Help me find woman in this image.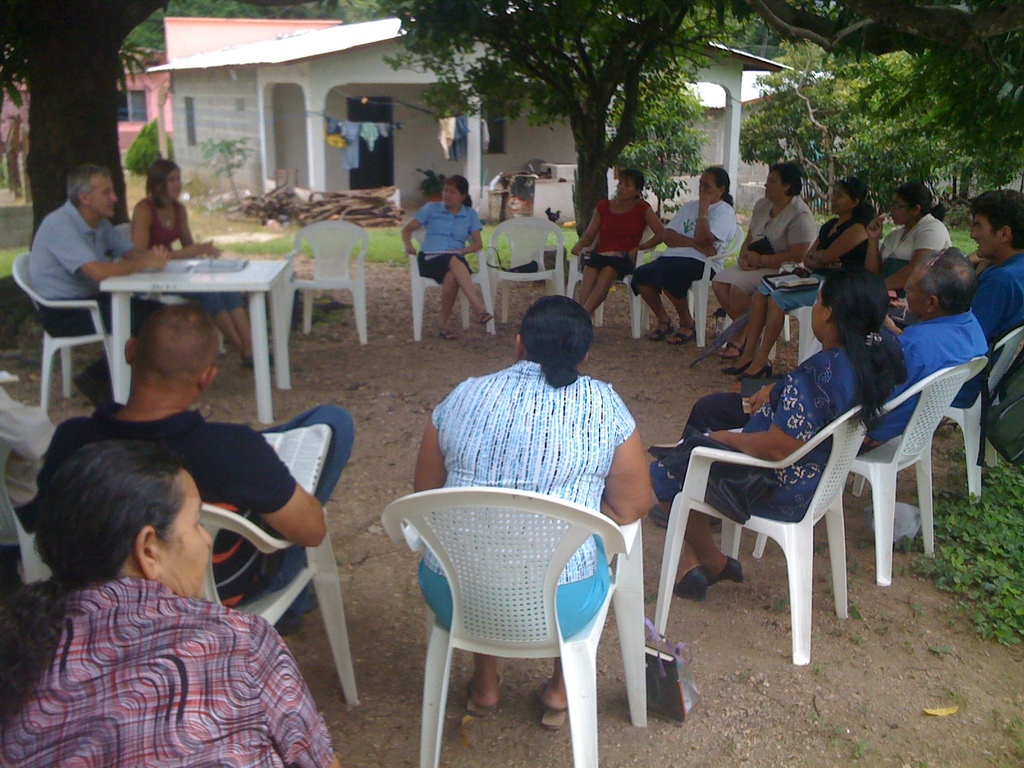
Found it: <bbox>402, 288, 662, 738</bbox>.
